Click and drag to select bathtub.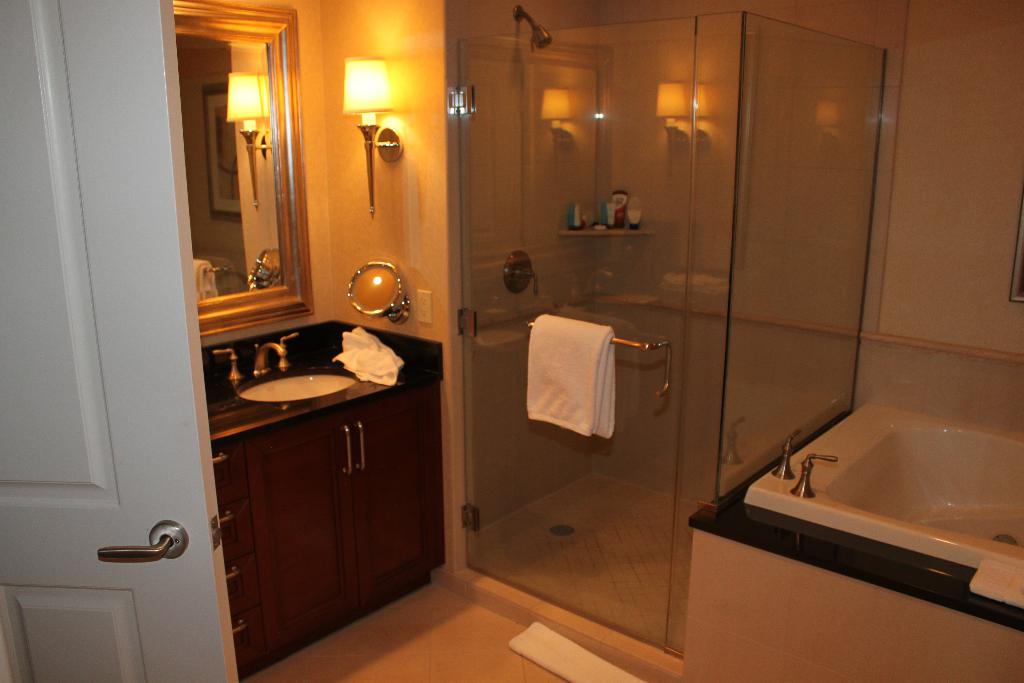
Selection: detection(744, 395, 1023, 579).
